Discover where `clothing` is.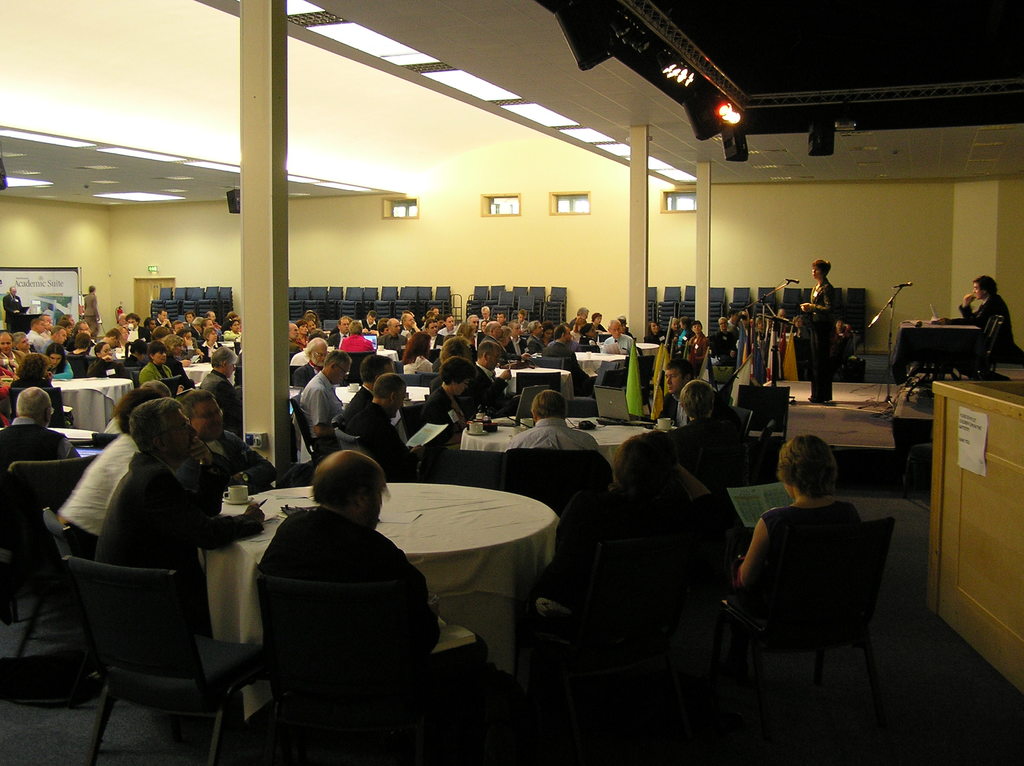
Discovered at bbox(356, 316, 380, 332).
